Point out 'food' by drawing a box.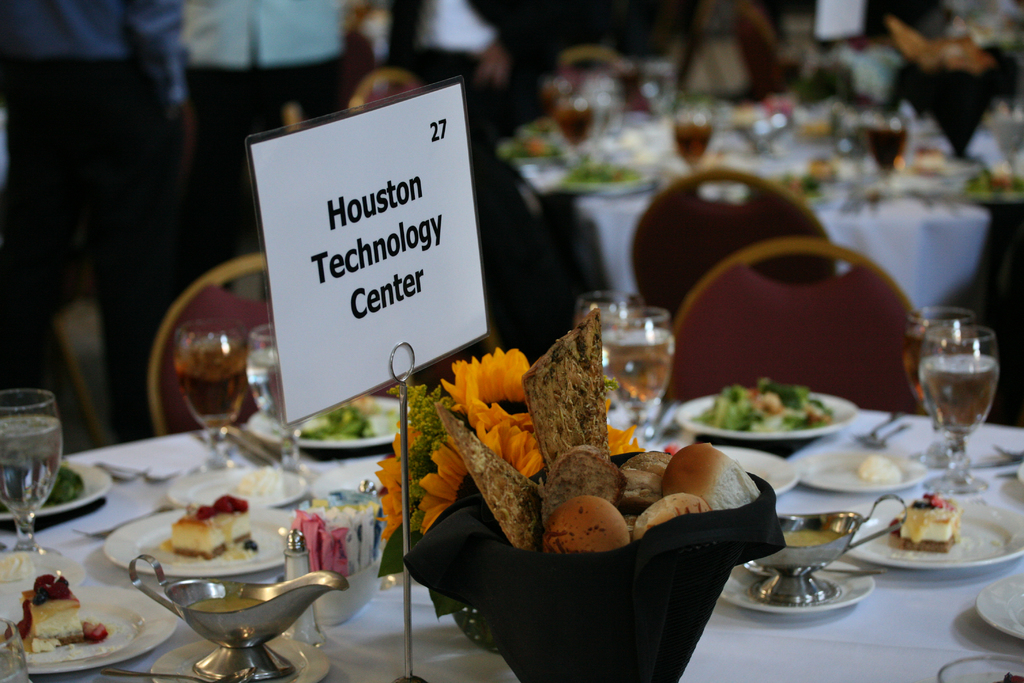
left=858, top=450, right=908, bottom=488.
